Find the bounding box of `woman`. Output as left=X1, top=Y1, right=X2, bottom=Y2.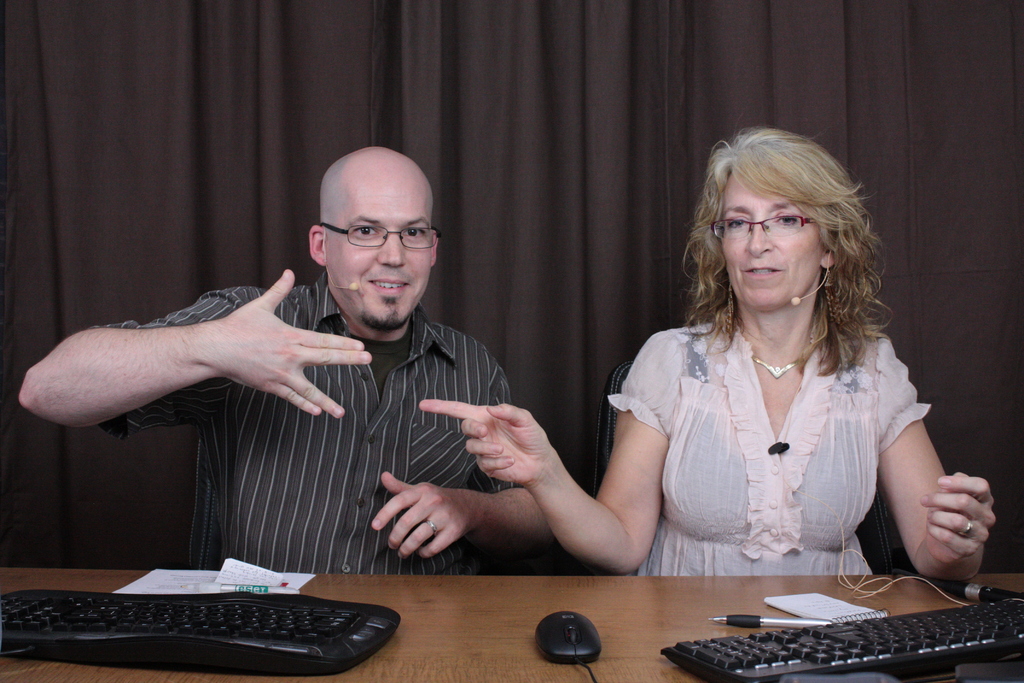
left=408, top=120, right=1002, bottom=554.
